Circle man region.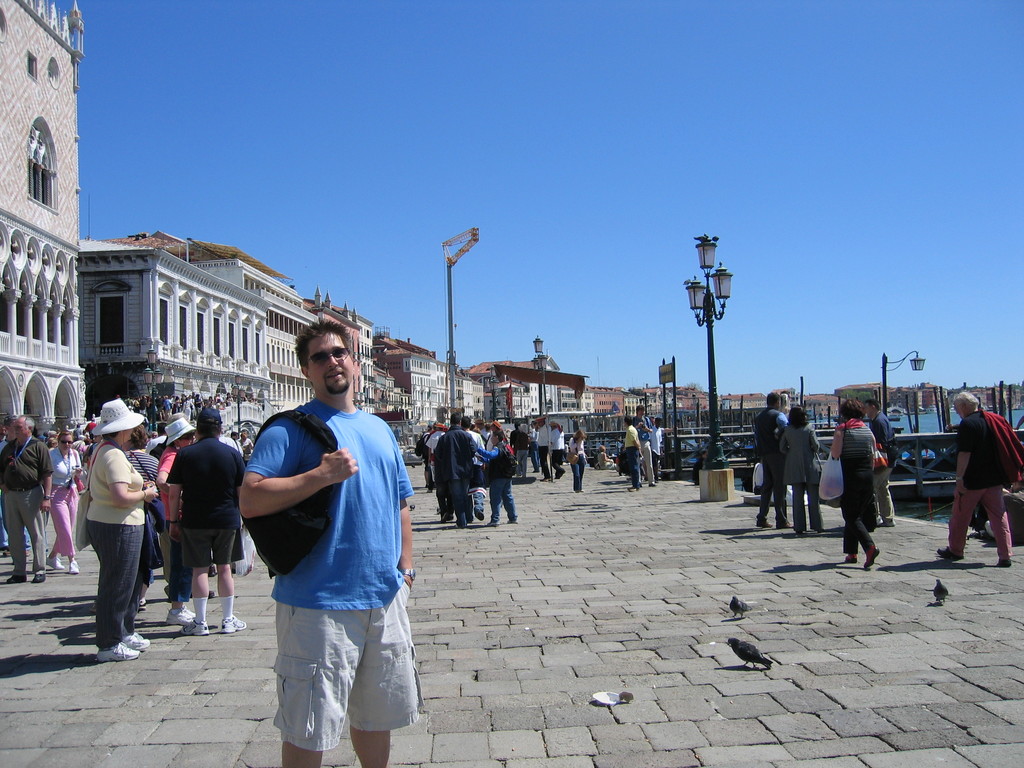
Region: (x1=650, y1=420, x2=663, y2=474).
